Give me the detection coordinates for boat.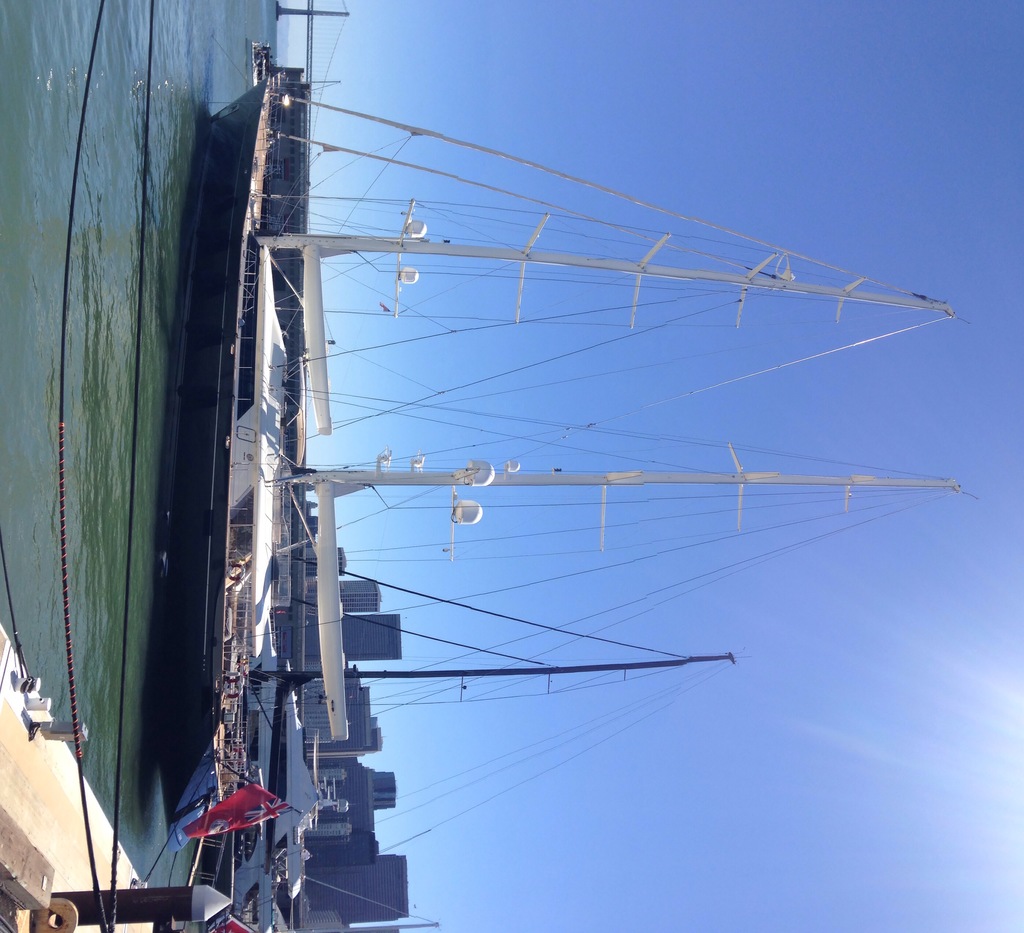
142, 56, 988, 856.
